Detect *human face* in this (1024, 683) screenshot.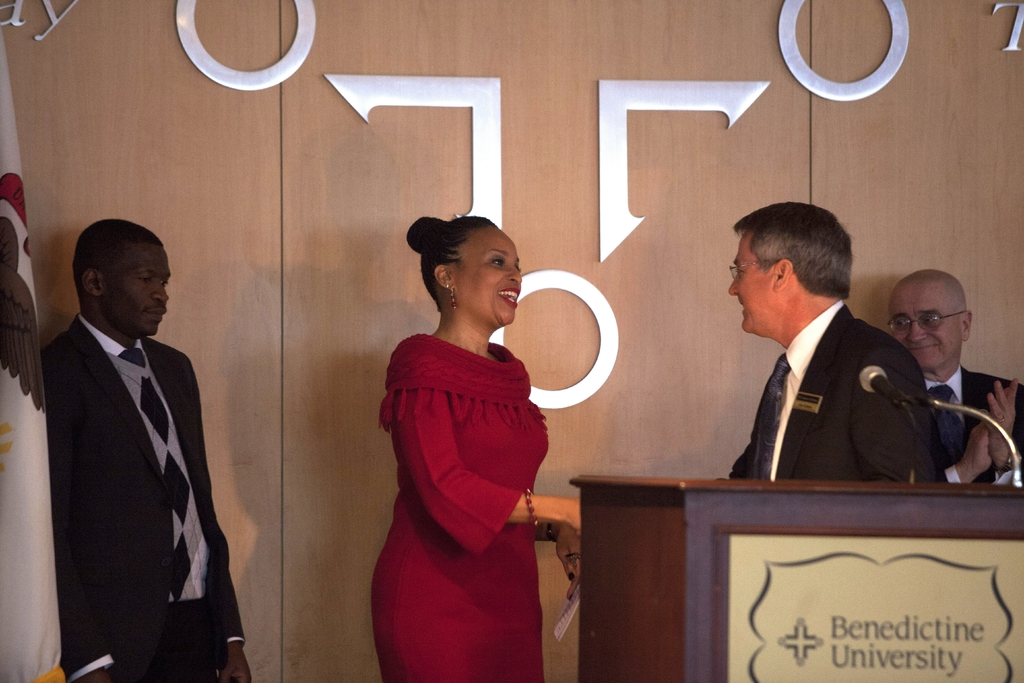
Detection: <region>456, 220, 518, 324</region>.
